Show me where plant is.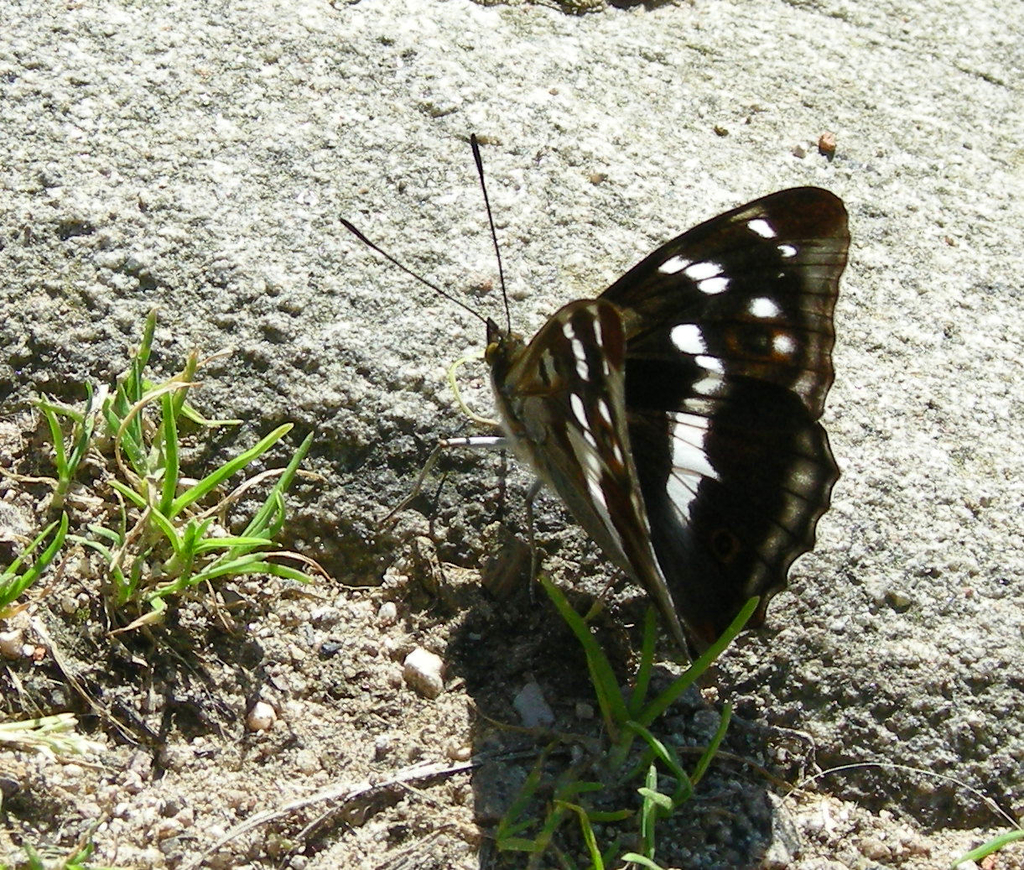
plant is at [0,816,120,869].
